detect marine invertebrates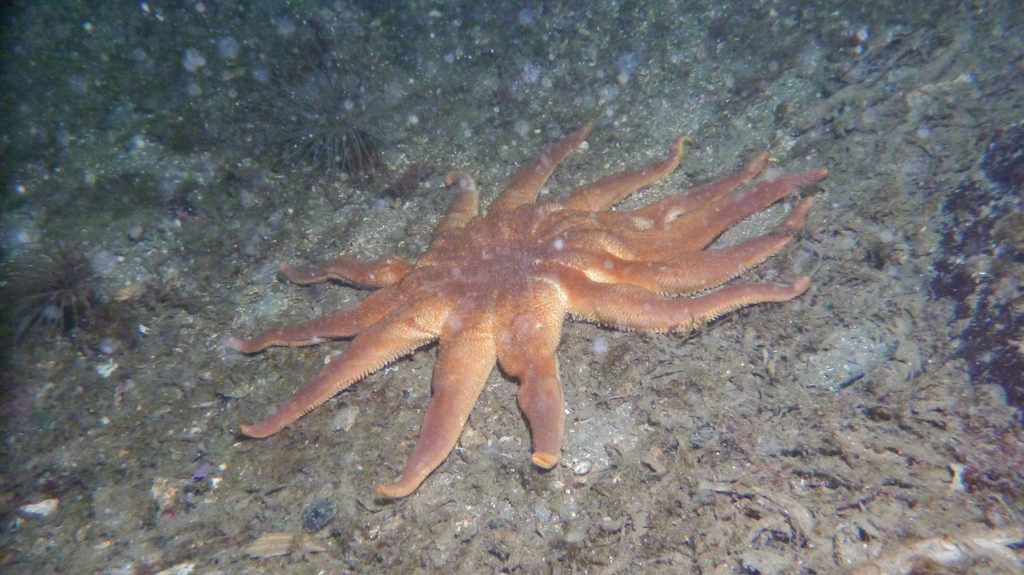
bbox(0, 225, 113, 366)
